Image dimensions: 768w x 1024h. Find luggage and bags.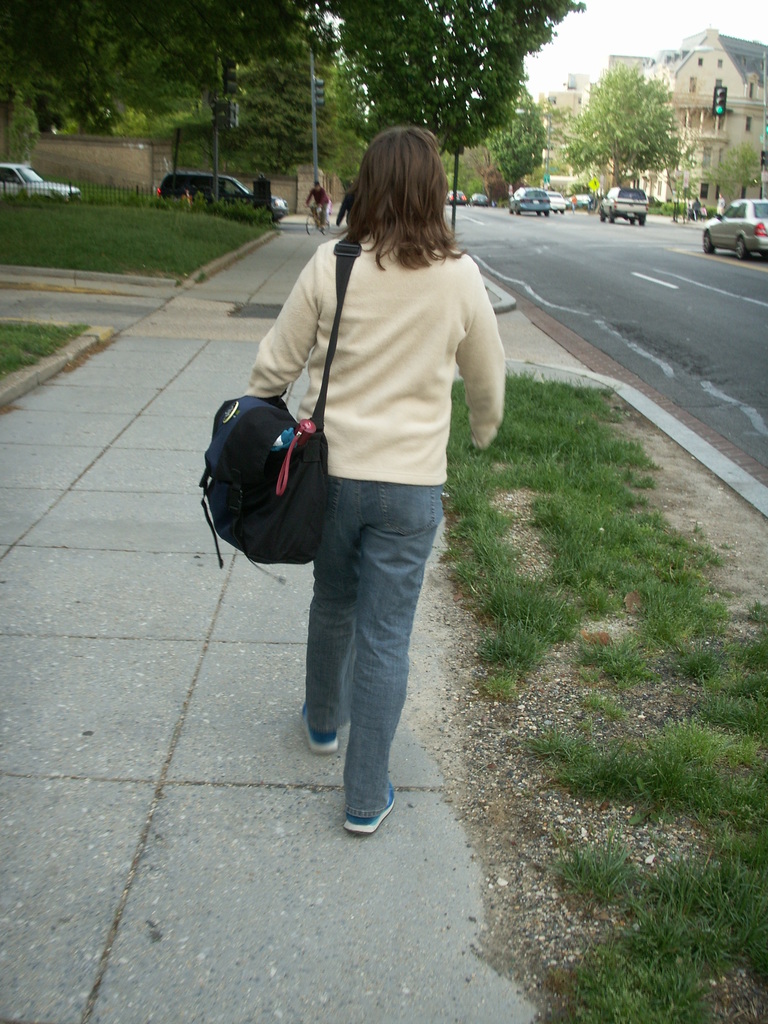
(left=199, top=231, right=356, bottom=563).
